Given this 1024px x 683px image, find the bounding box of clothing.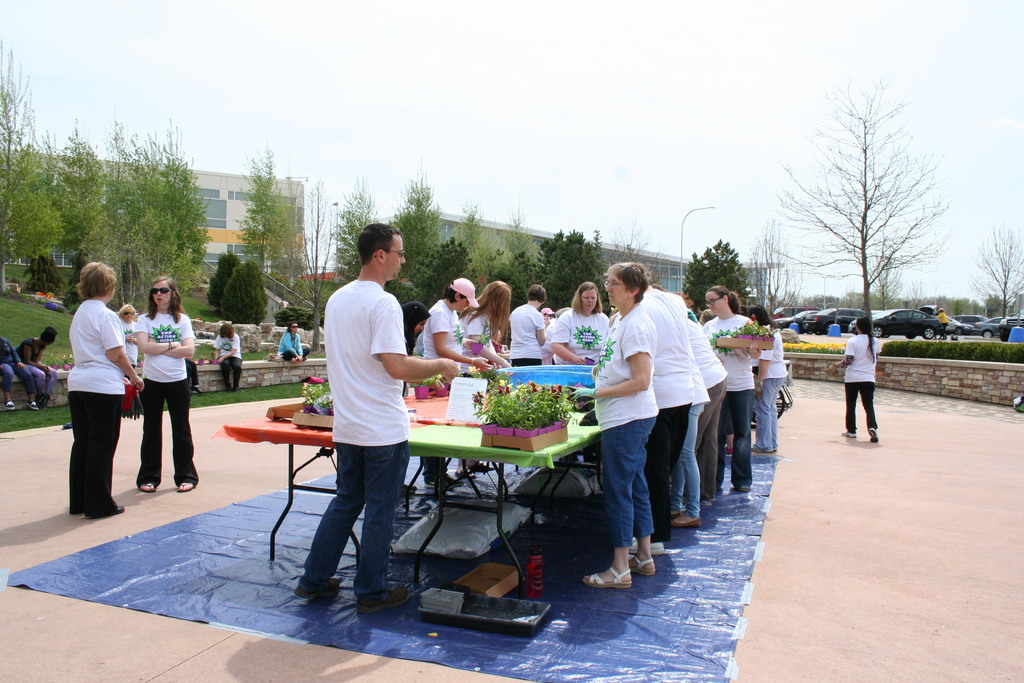
456, 313, 492, 379.
